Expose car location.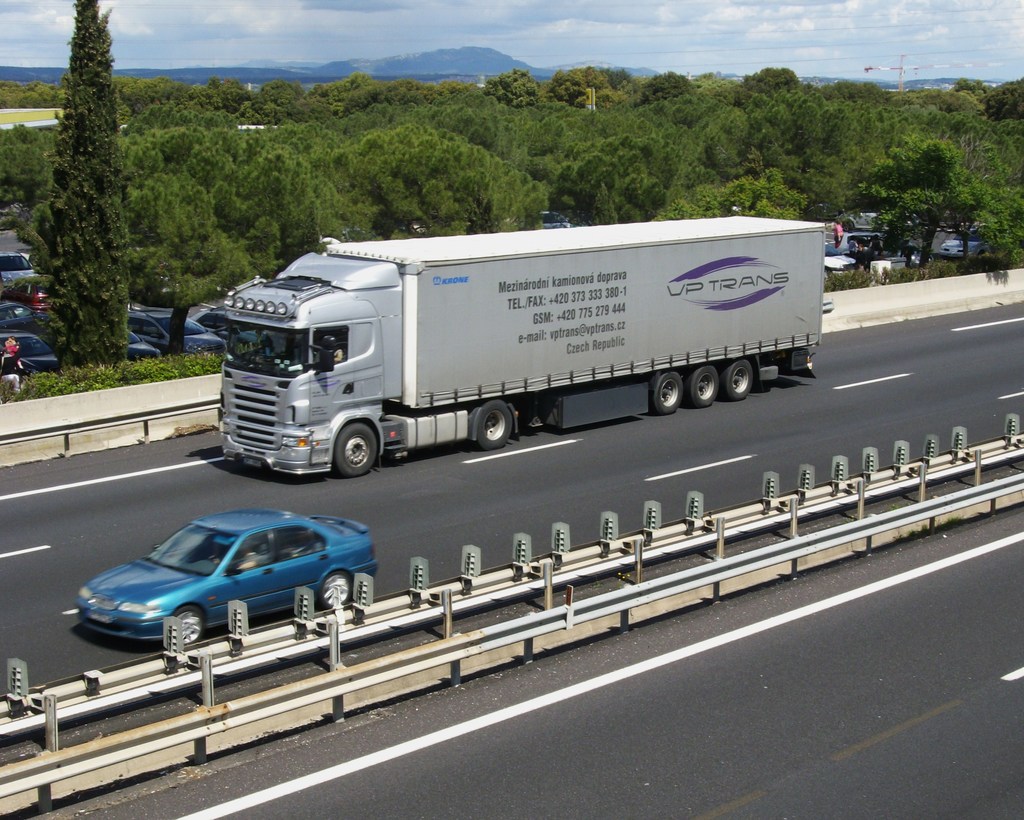
Exposed at BBox(79, 511, 378, 647).
